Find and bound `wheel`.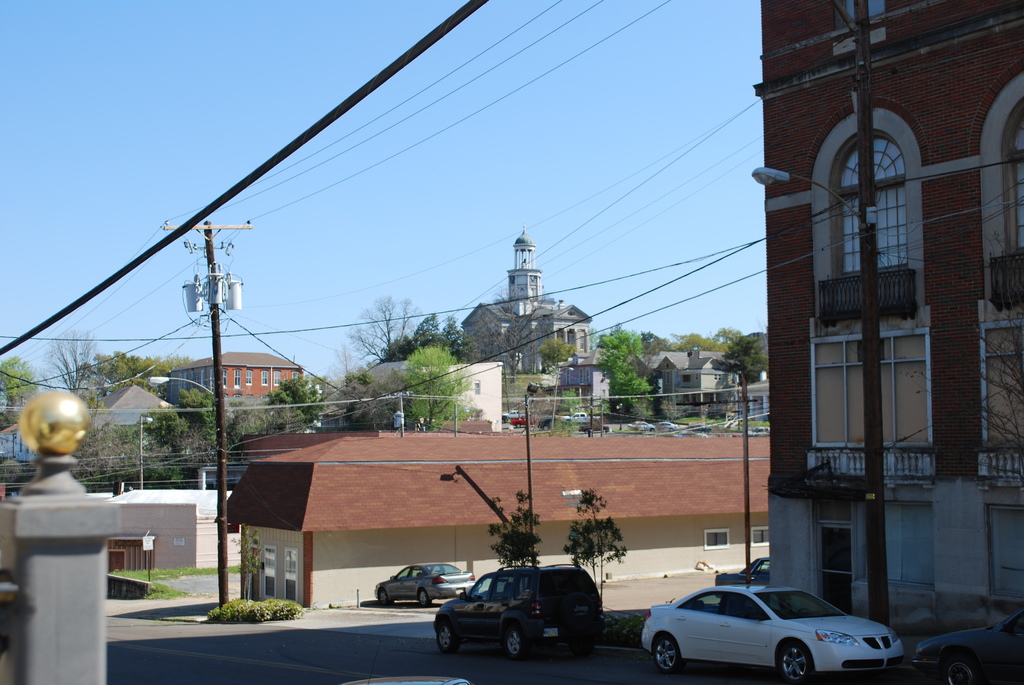
Bound: (417,590,430,607).
